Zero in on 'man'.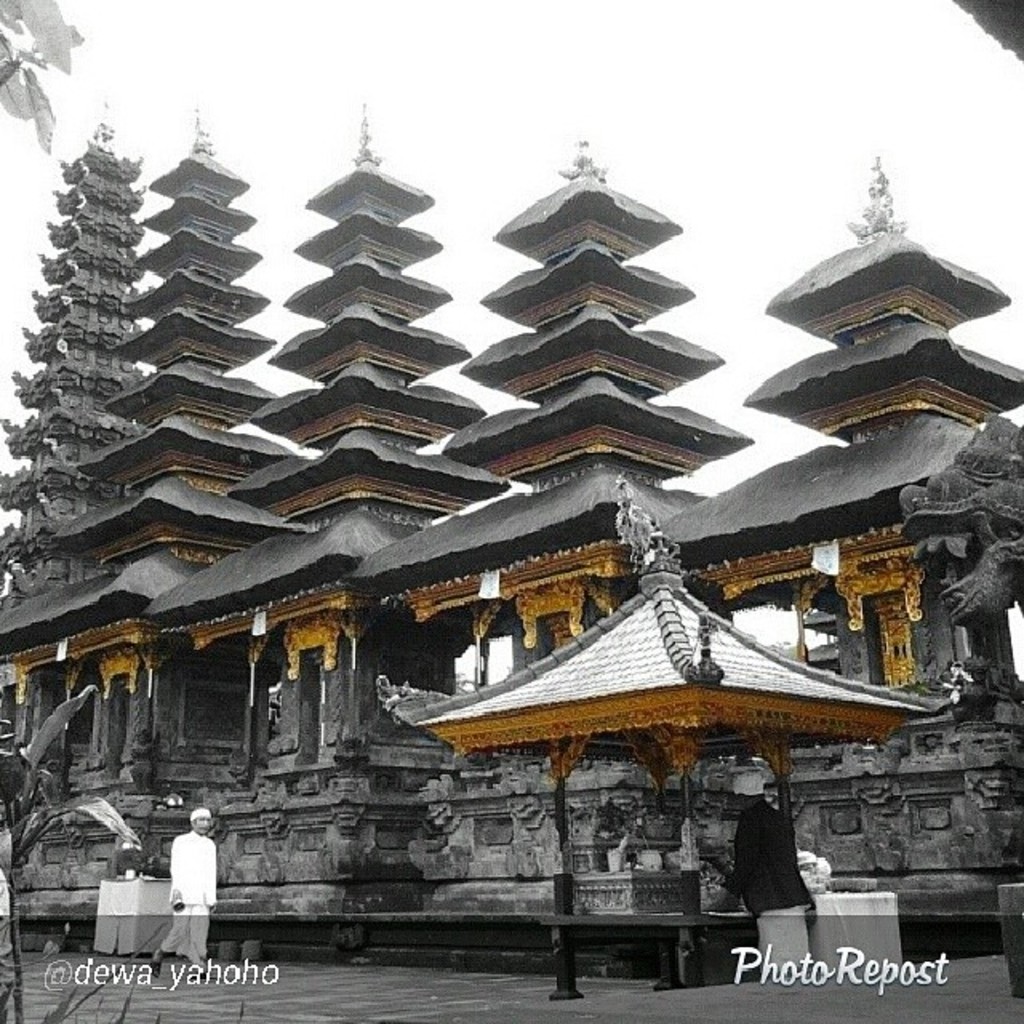
Zeroed in: <box>725,773,813,958</box>.
